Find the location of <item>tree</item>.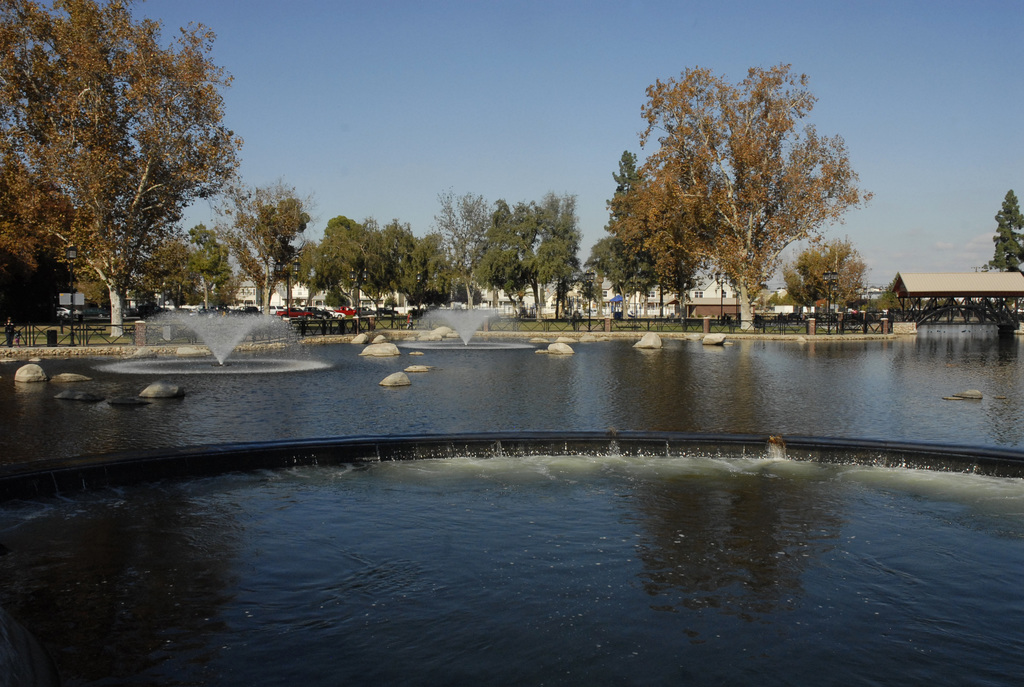
Location: 216/164/302/310.
